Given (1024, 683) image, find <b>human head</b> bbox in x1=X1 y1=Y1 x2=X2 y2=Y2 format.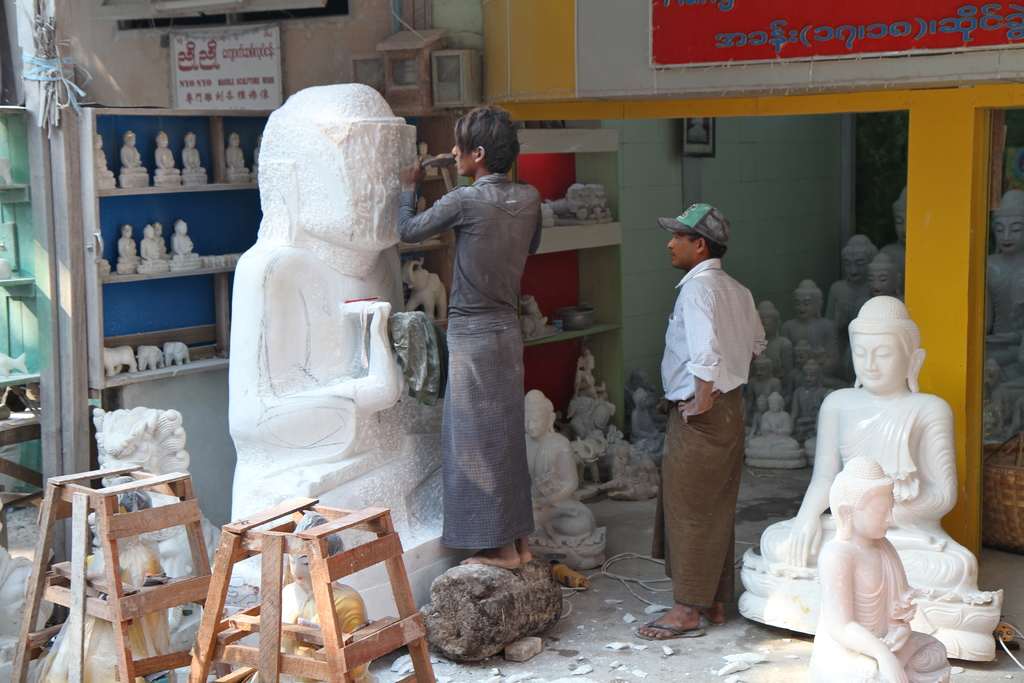
x1=826 y1=454 x2=893 y2=538.
